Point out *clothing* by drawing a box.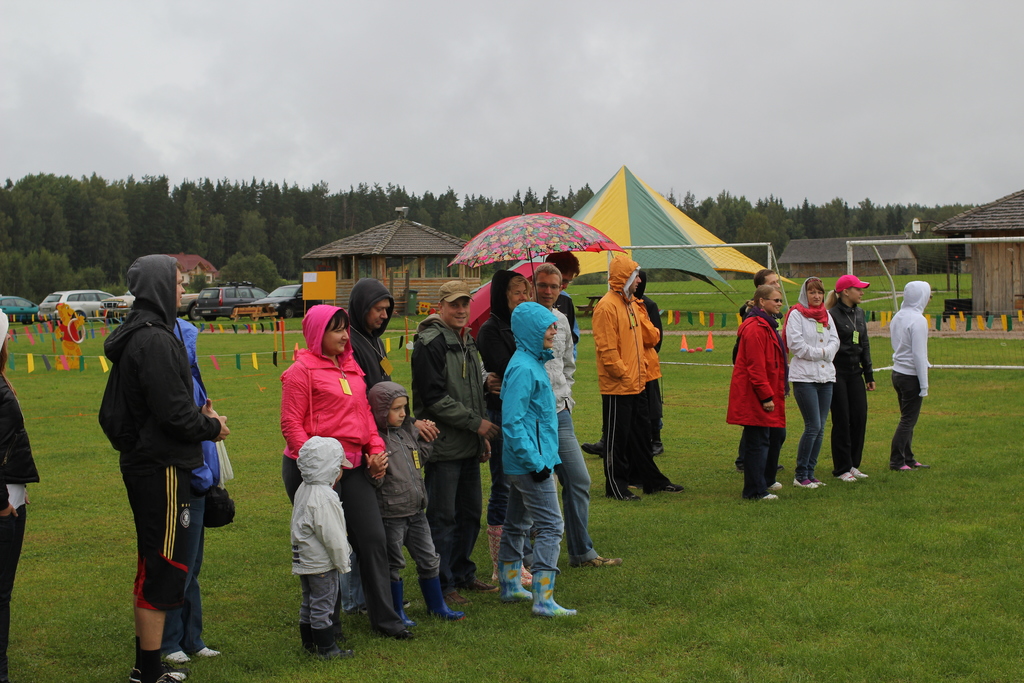
[left=275, top=306, right=381, bottom=466].
